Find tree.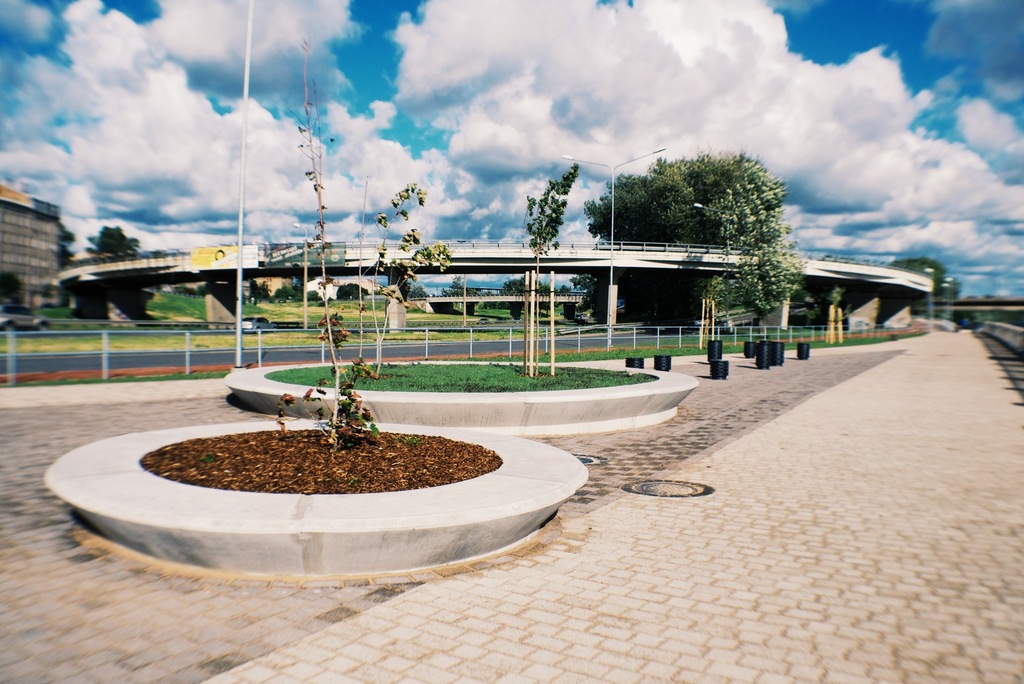
(87,223,142,255).
